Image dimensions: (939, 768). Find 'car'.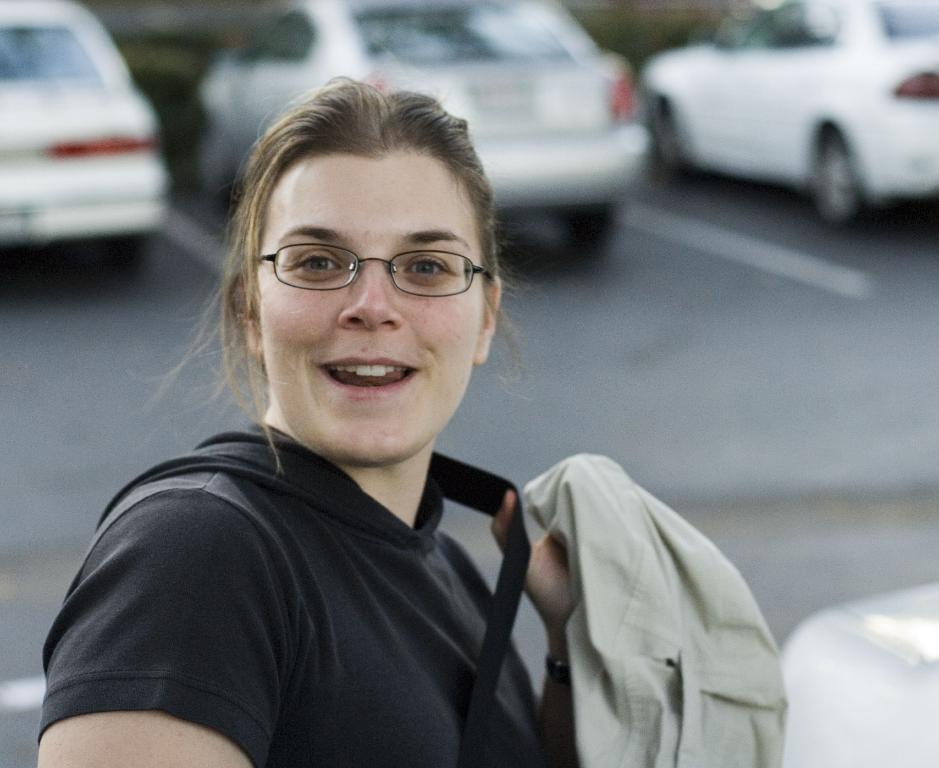
l=0, t=9, r=184, b=275.
